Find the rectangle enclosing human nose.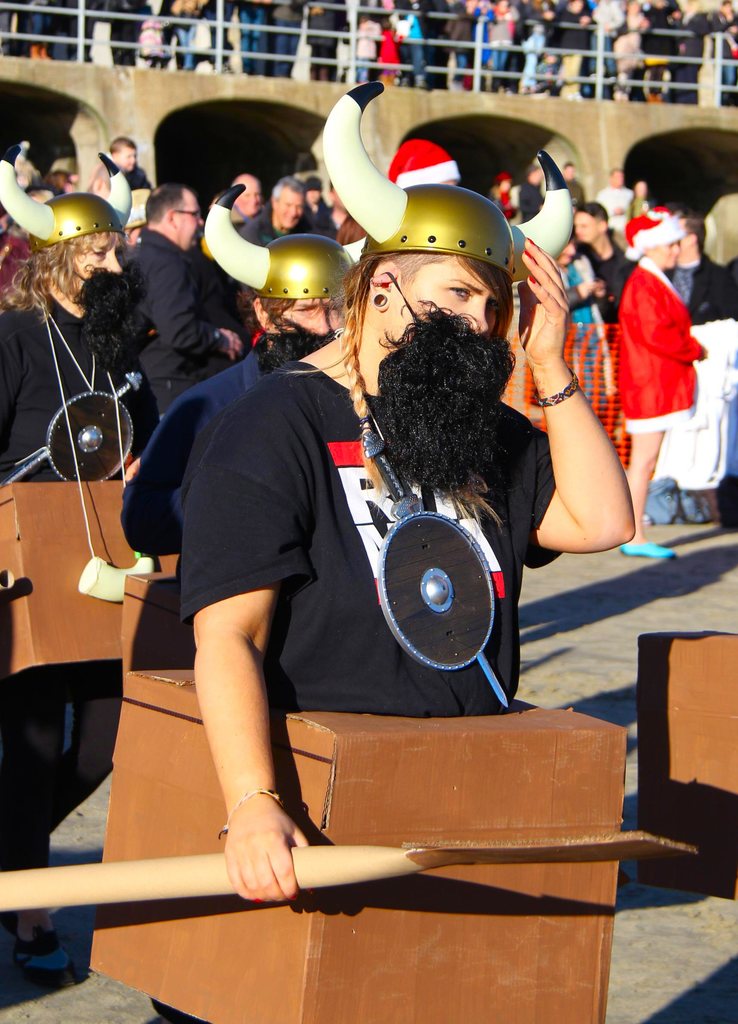
box=[288, 206, 298, 216].
